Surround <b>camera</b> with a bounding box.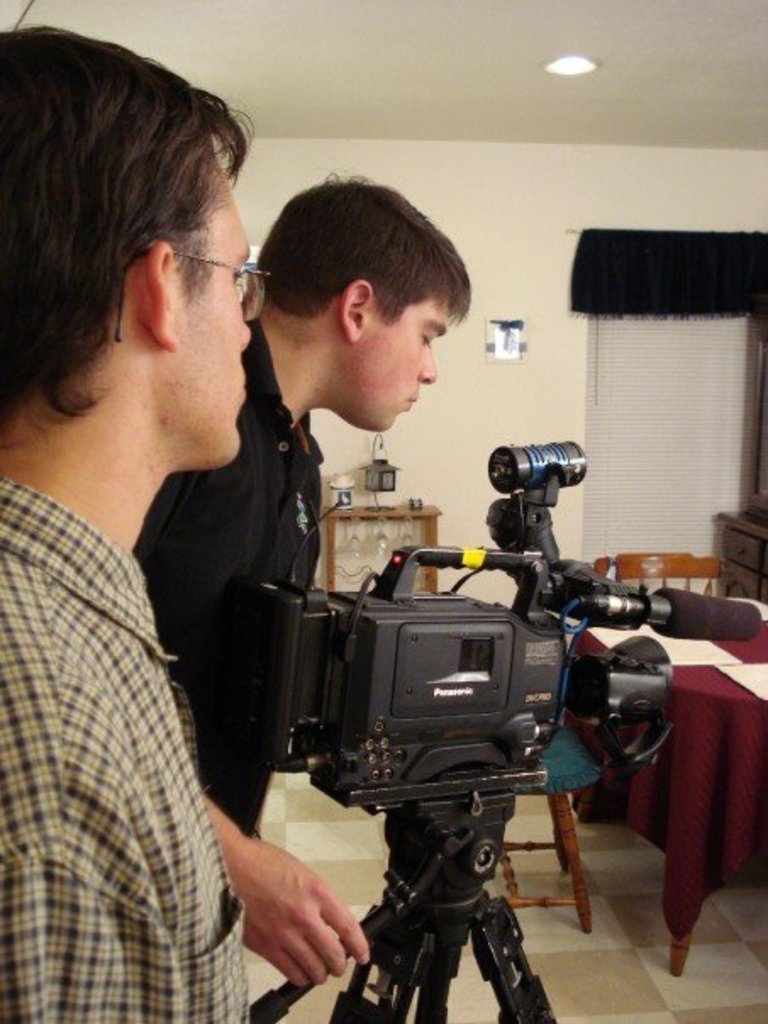
[239,429,676,776].
